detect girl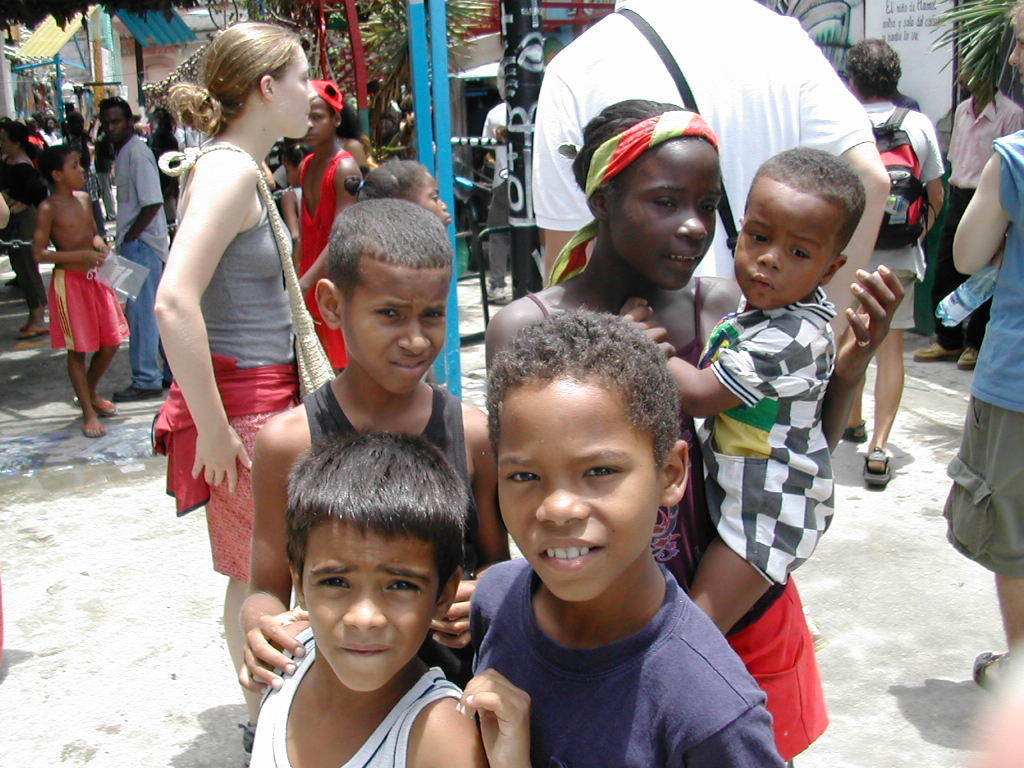
crop(151, 19, 314, 765)
